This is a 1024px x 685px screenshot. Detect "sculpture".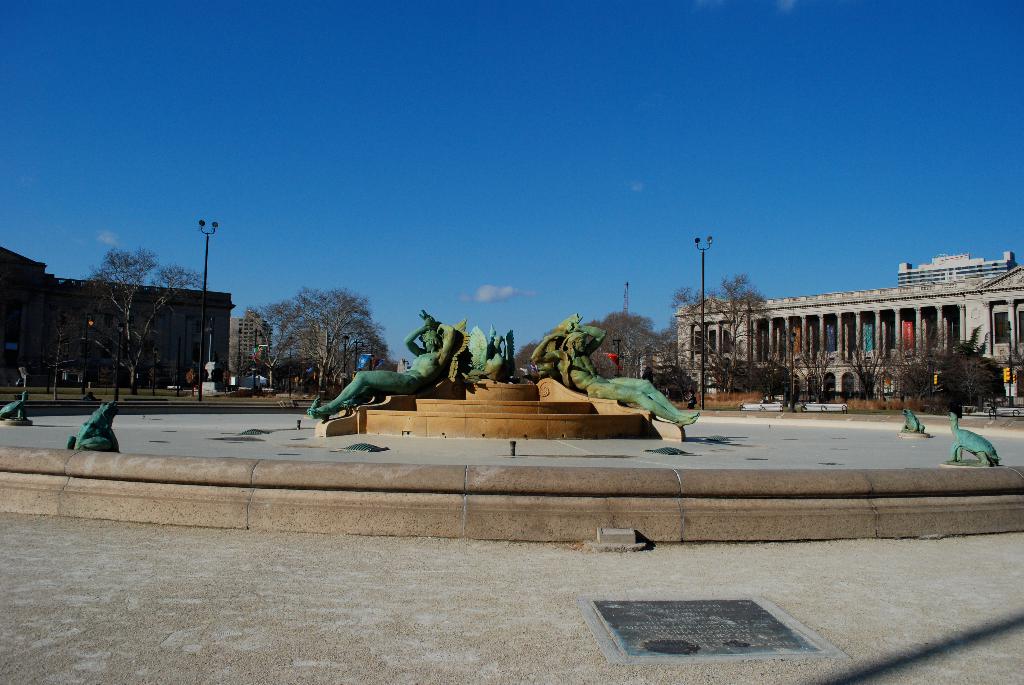
bbox=[0, 373, 24, 427].
